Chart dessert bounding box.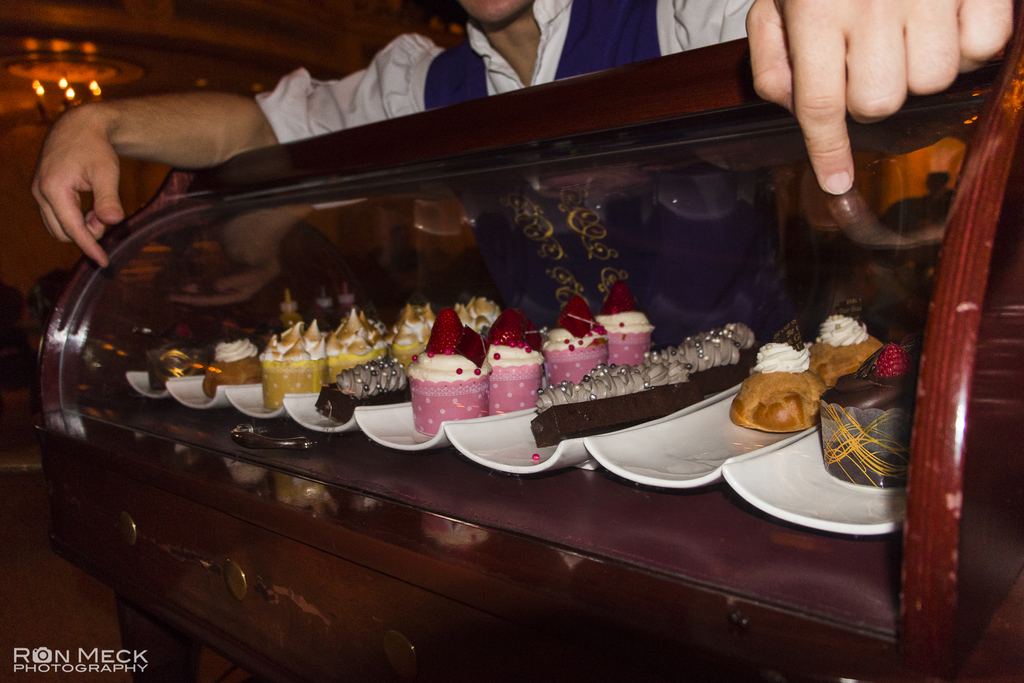
Charted: [598,282,650,366].
